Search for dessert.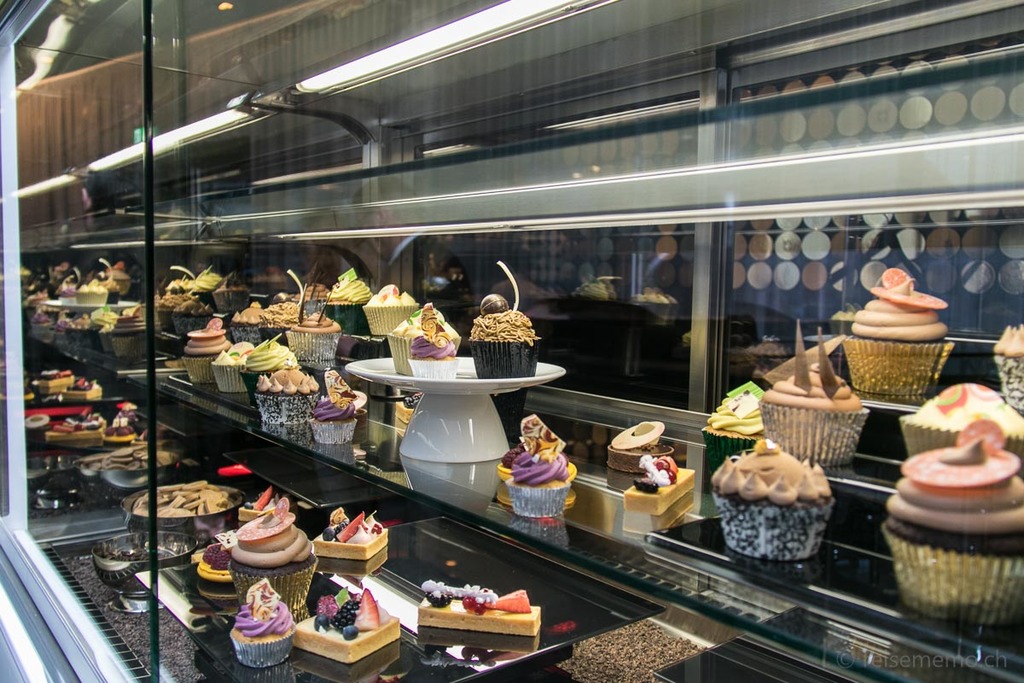
Found at region(404, 596, 551, 660).
